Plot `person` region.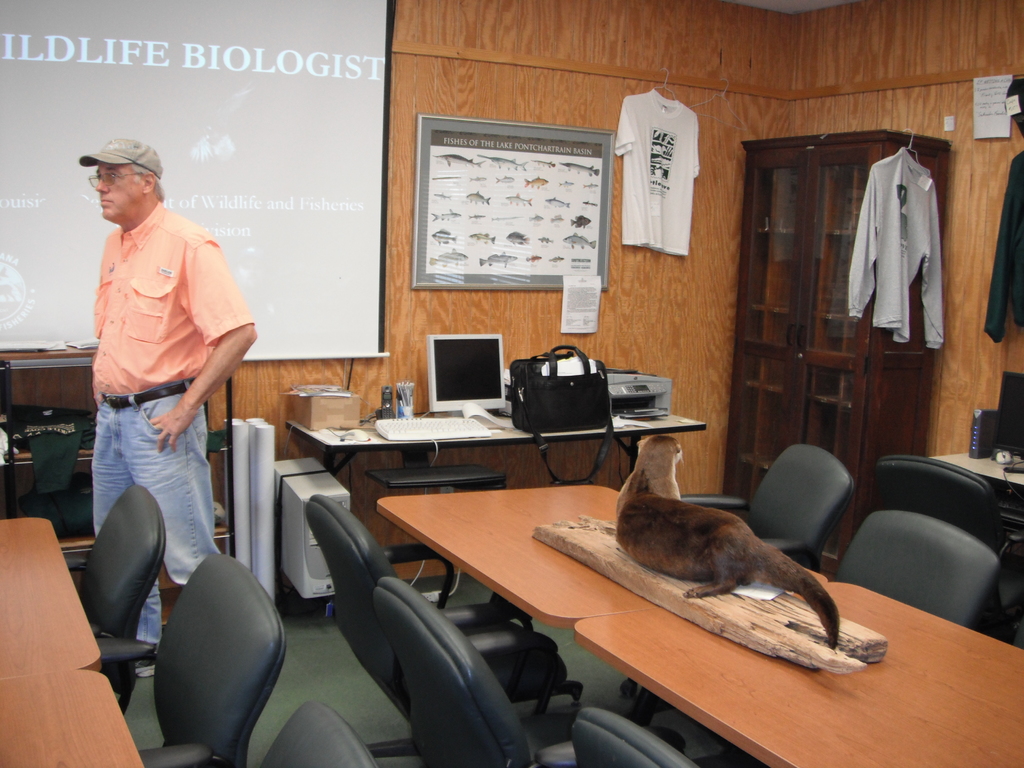
Plotted at <bbox>74, 130, 262, 680</bbox>.
